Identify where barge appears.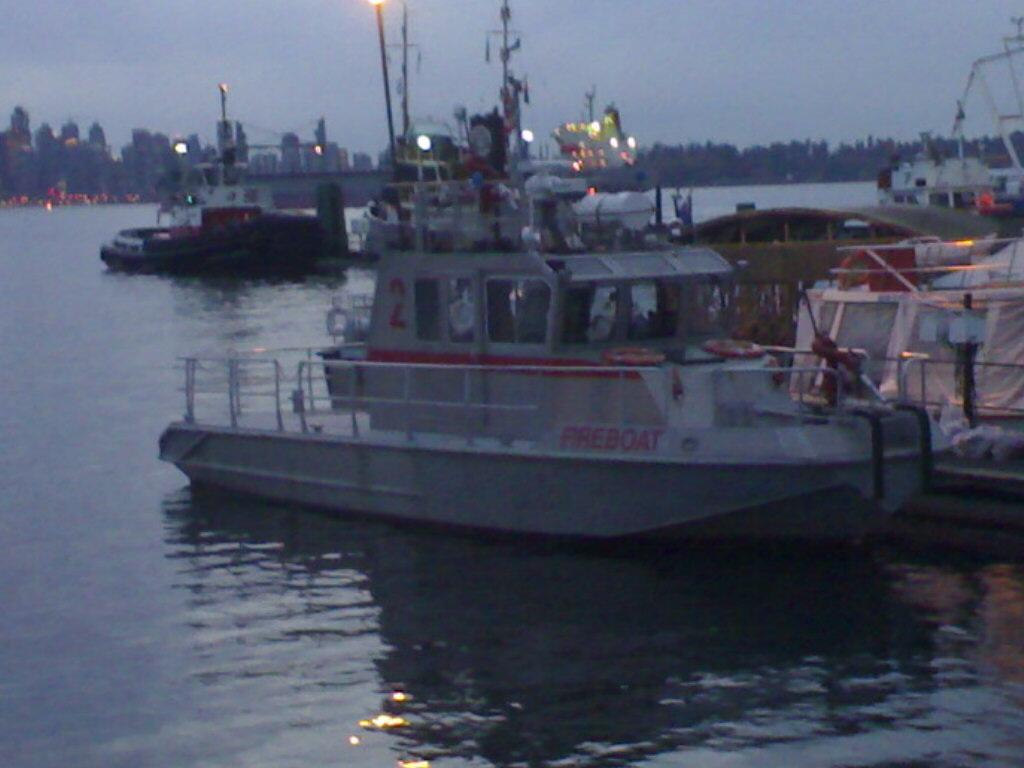
Appears at select_region(99, 86, 331, 274).
